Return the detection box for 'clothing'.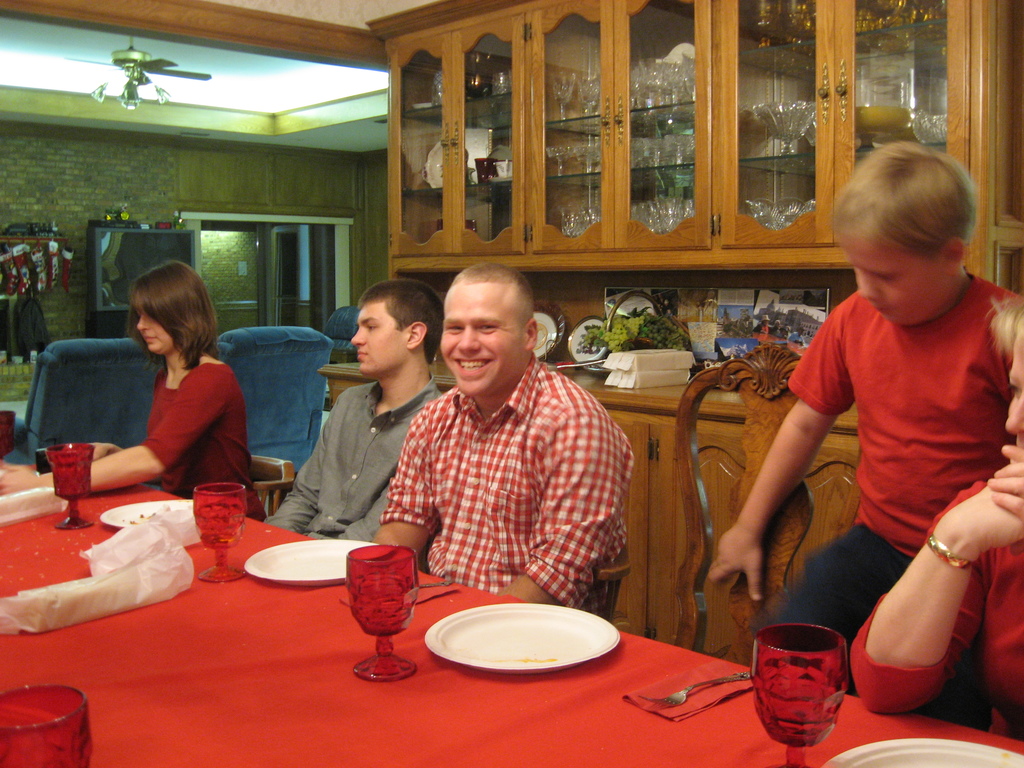
<box>844,481,1023,749</box>.
